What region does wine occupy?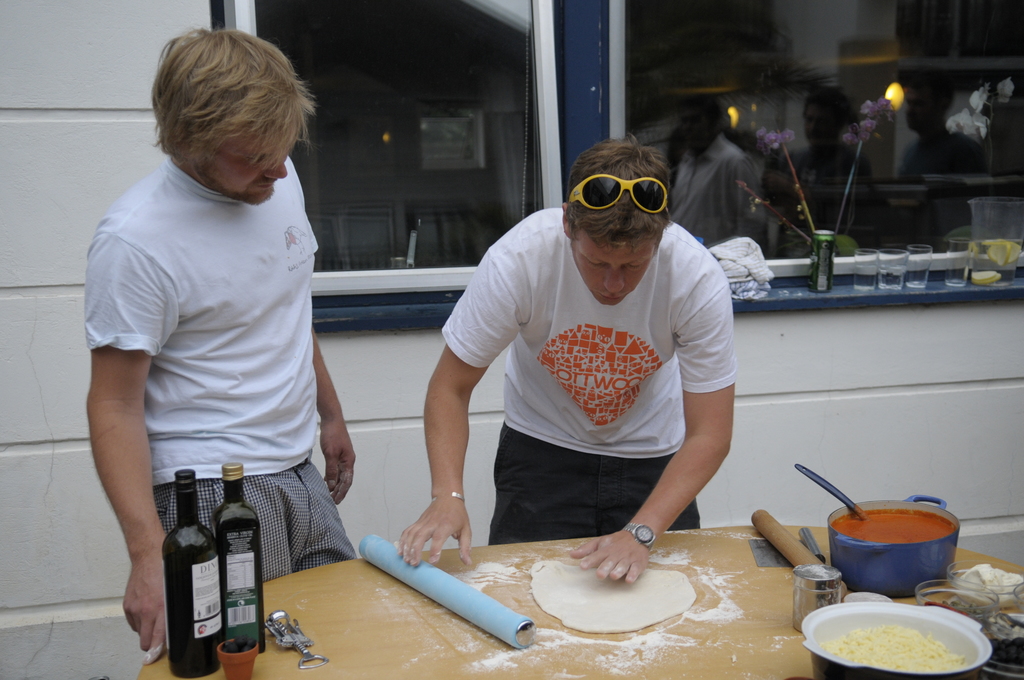
Rect(167, 473, 218, 679).
